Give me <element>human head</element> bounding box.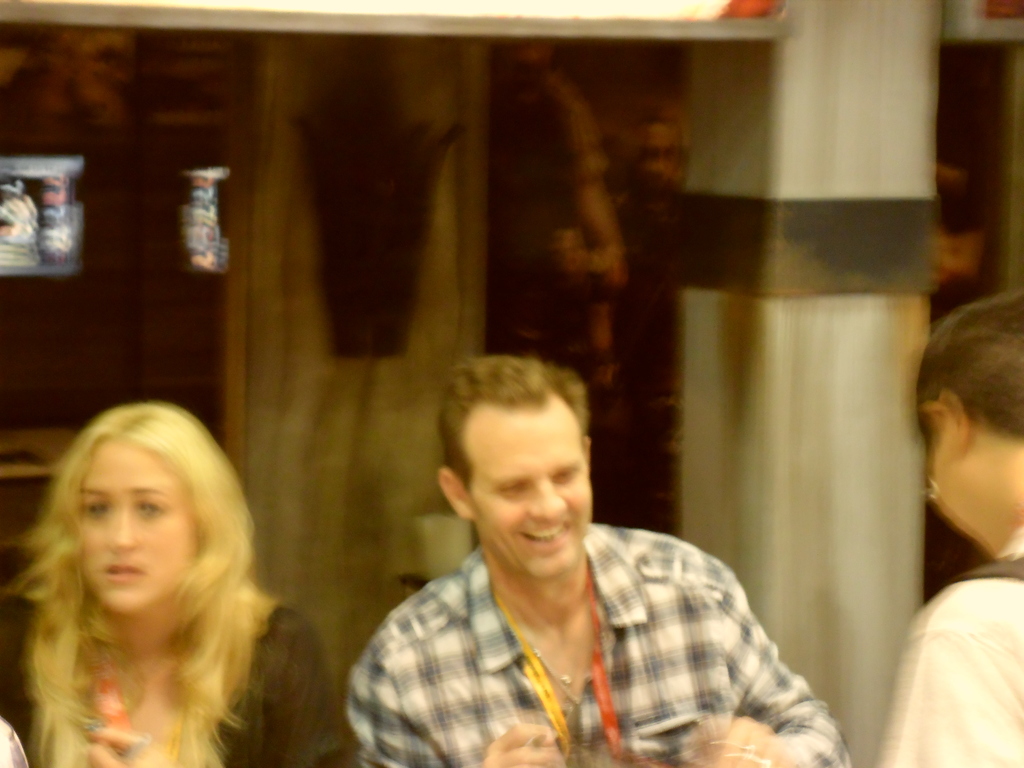
l=436, t=348, r=611, b=576.
